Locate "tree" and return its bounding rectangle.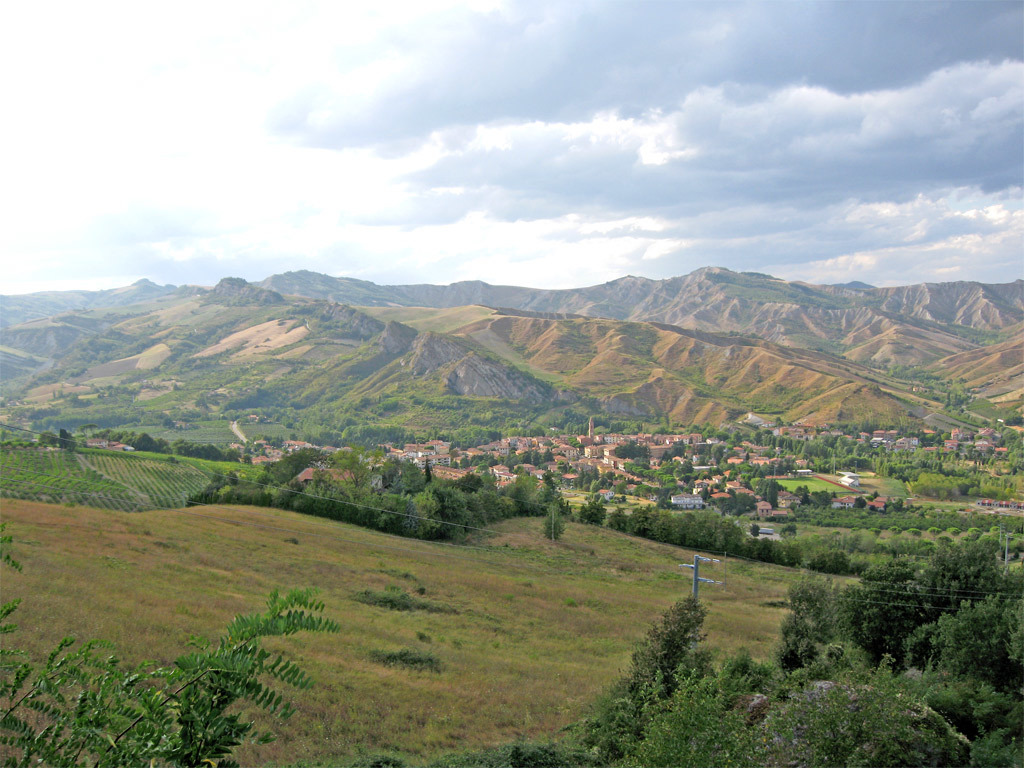
(508,599,799,767).
